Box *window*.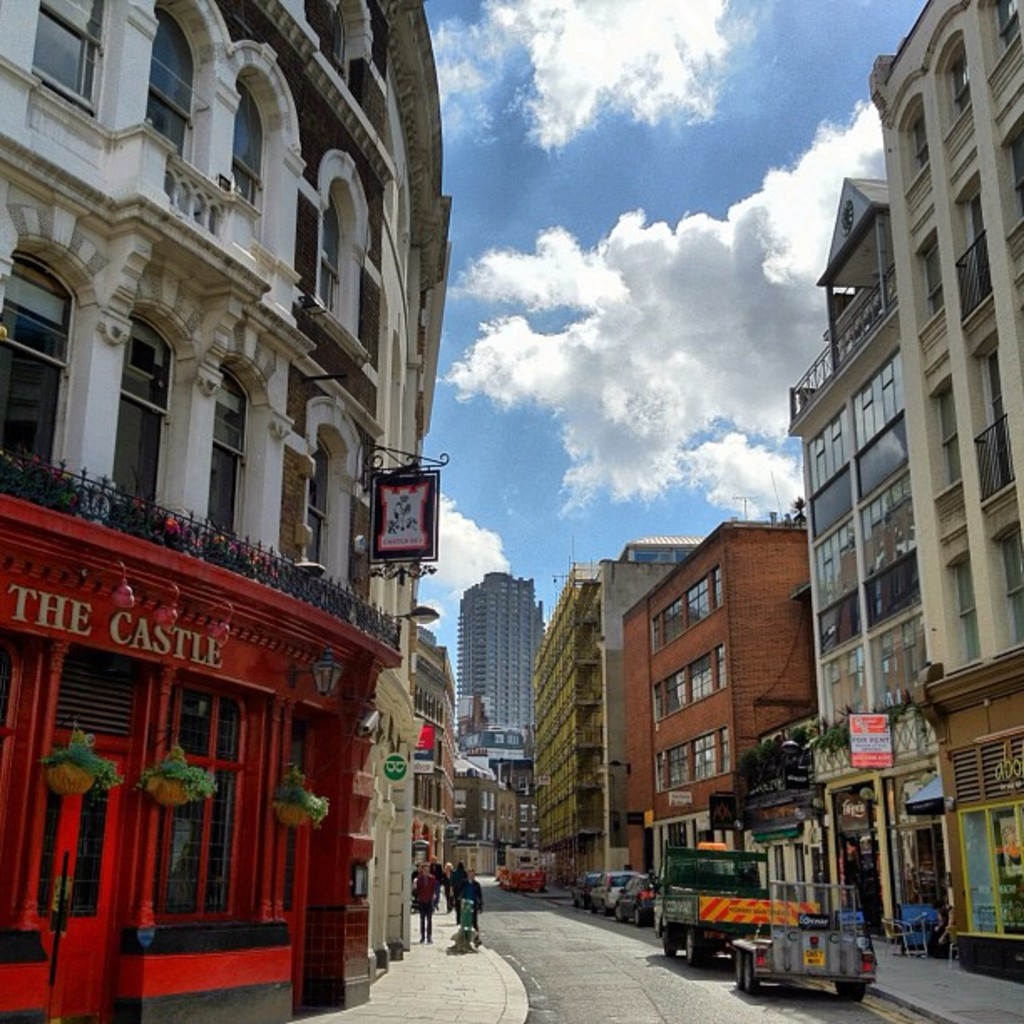
996/525/1022/648.
